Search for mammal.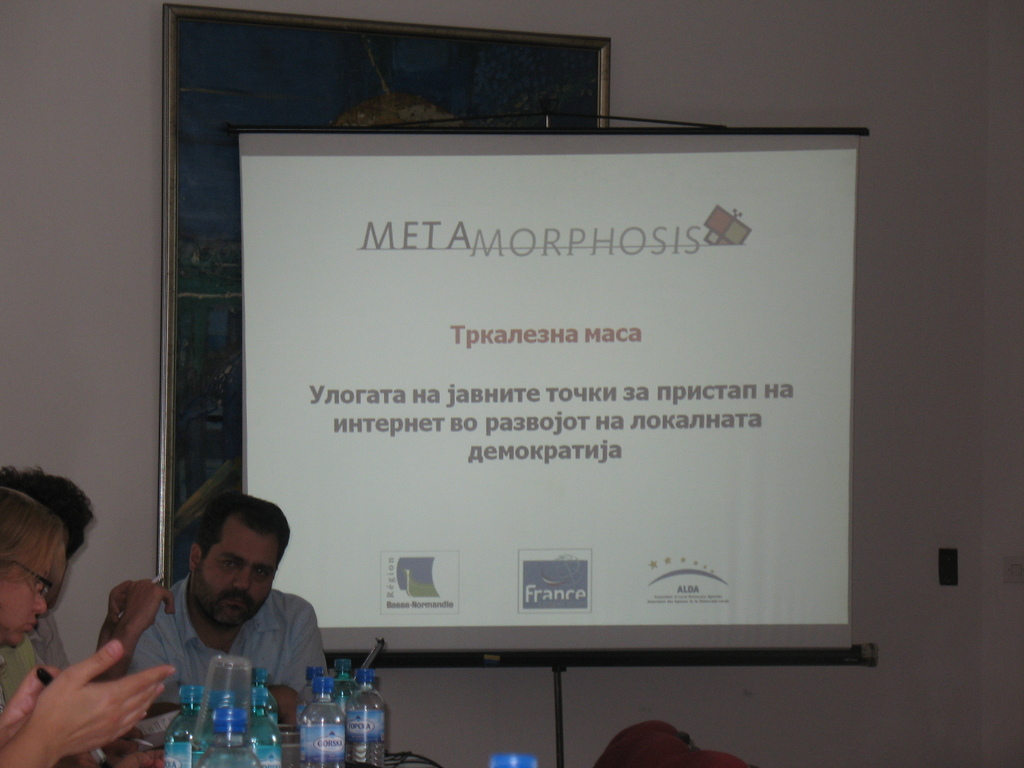
Found at l=120, t=489, r=333, b=719.
